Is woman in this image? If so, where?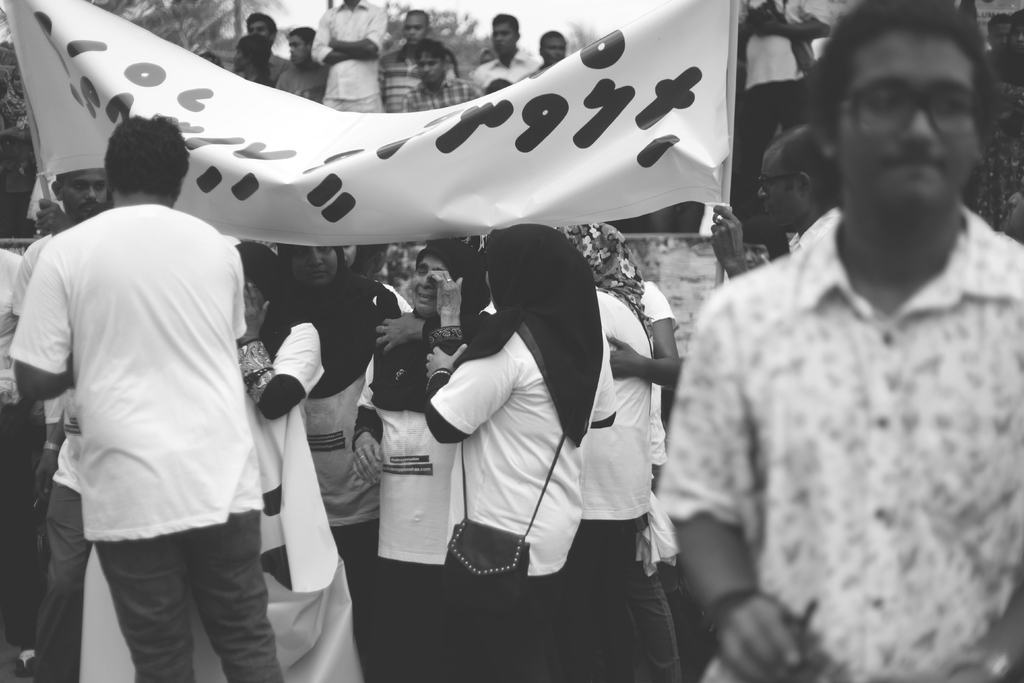
Yes, at 344 250 495 682.
